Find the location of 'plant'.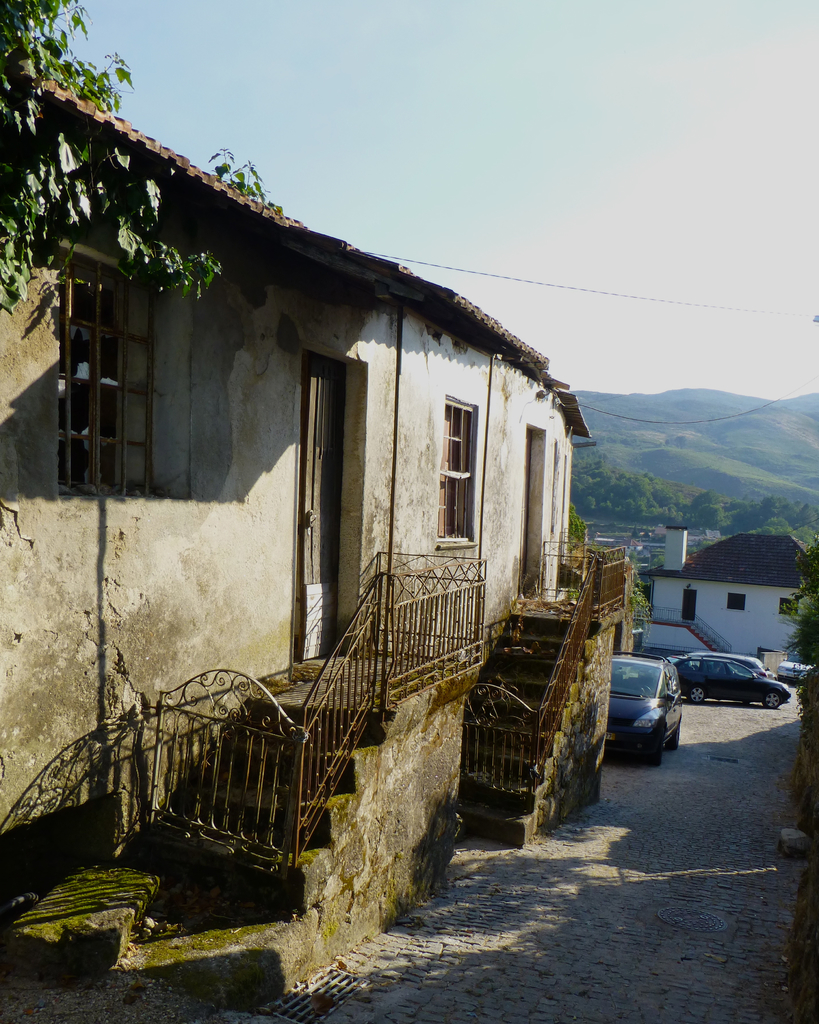
Location: bbox(549, 580, 587, 602).
